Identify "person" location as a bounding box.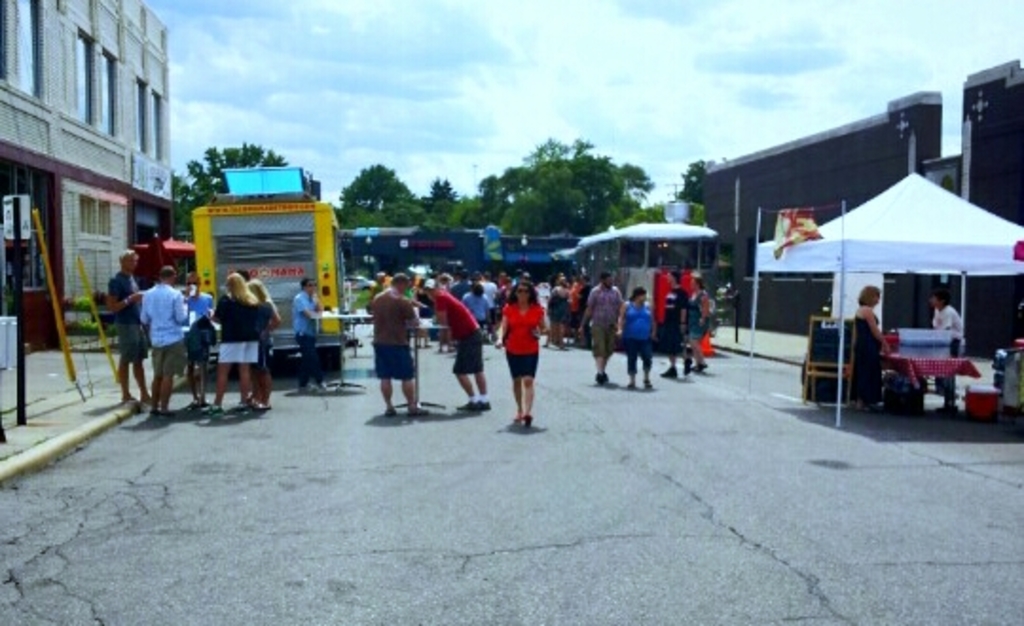
[180,264,220,408].
